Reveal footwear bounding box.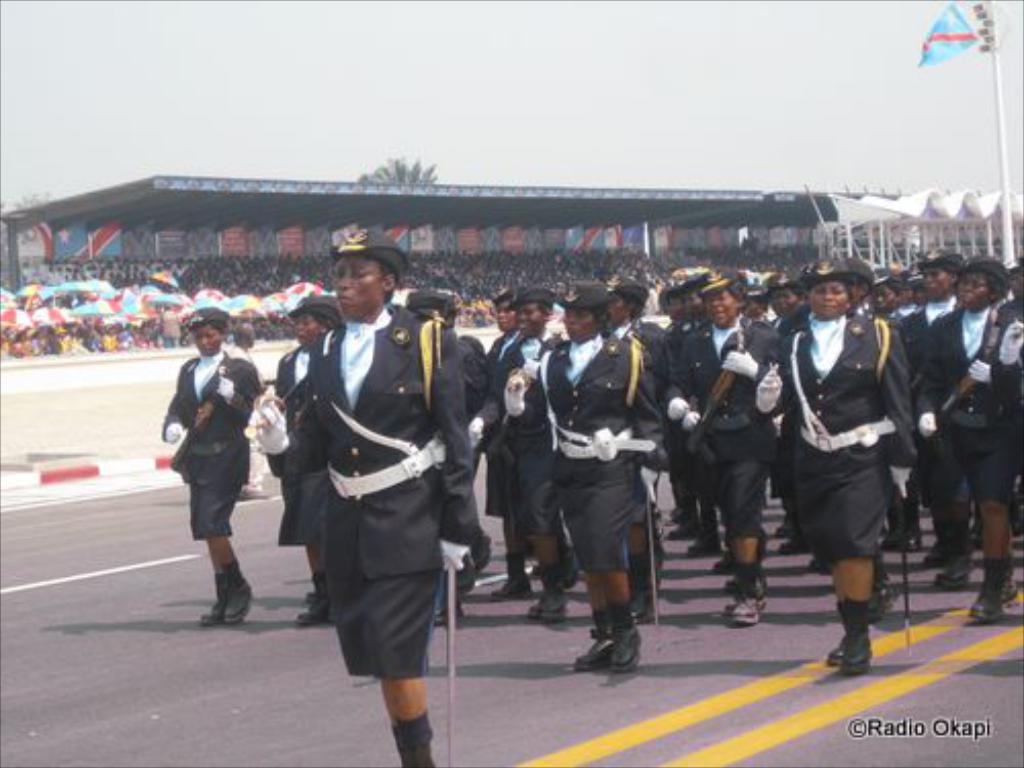
Revealed: 293:596:330:627.
